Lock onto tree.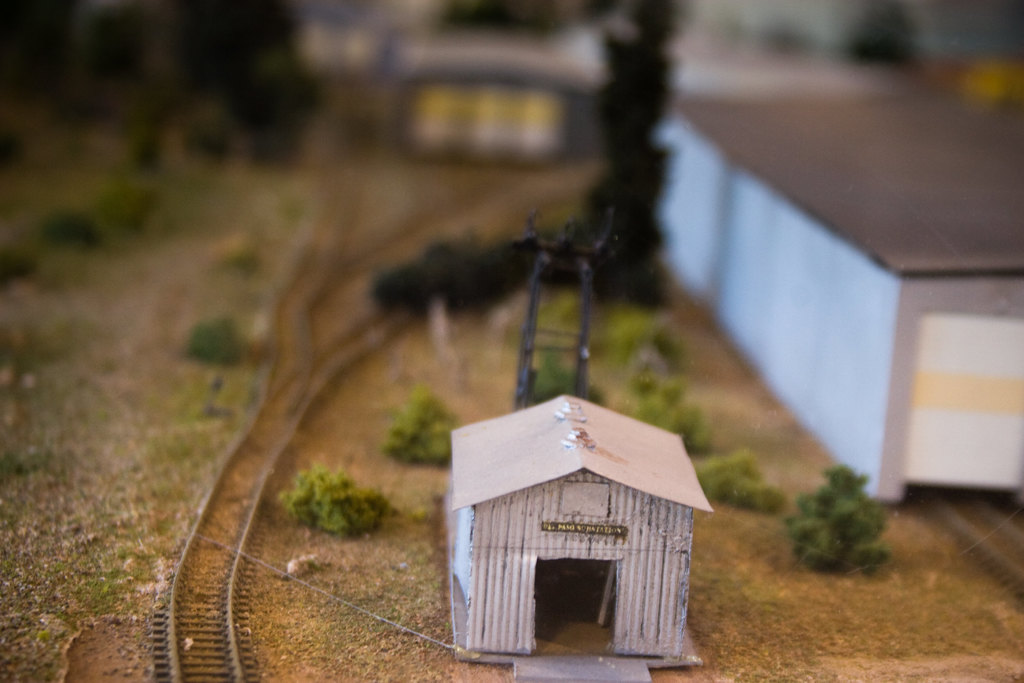
Locked: detection(125, 0, 203, 113).
